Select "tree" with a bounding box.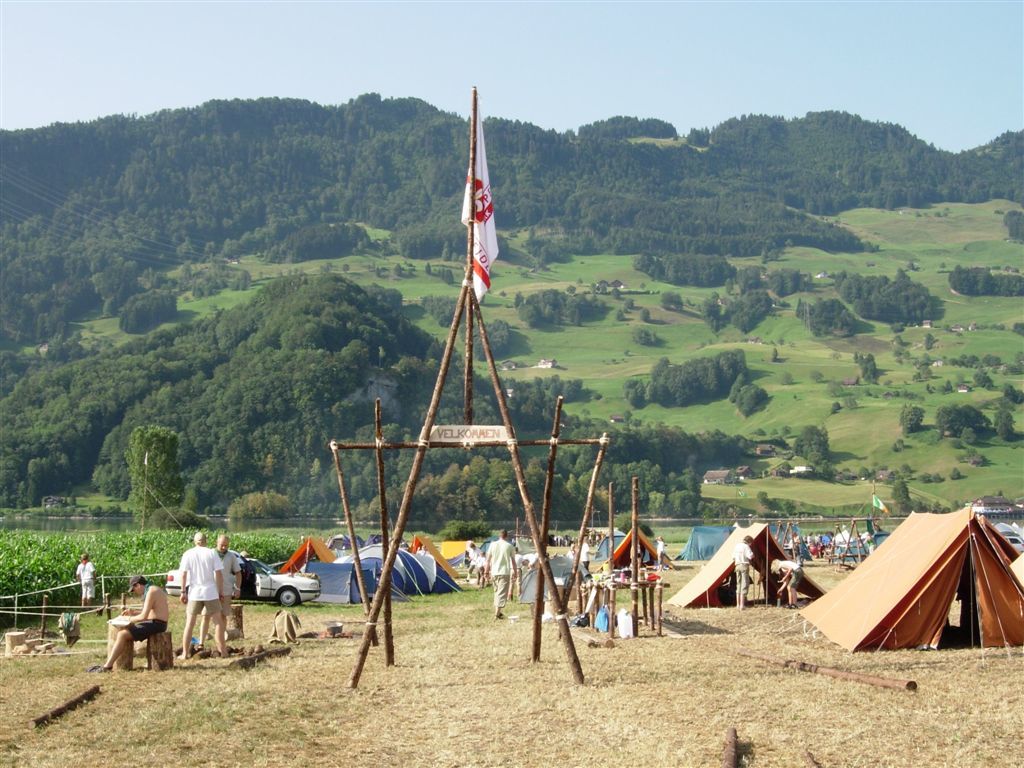
[left=119, top=416, right=180, bottom=543].
